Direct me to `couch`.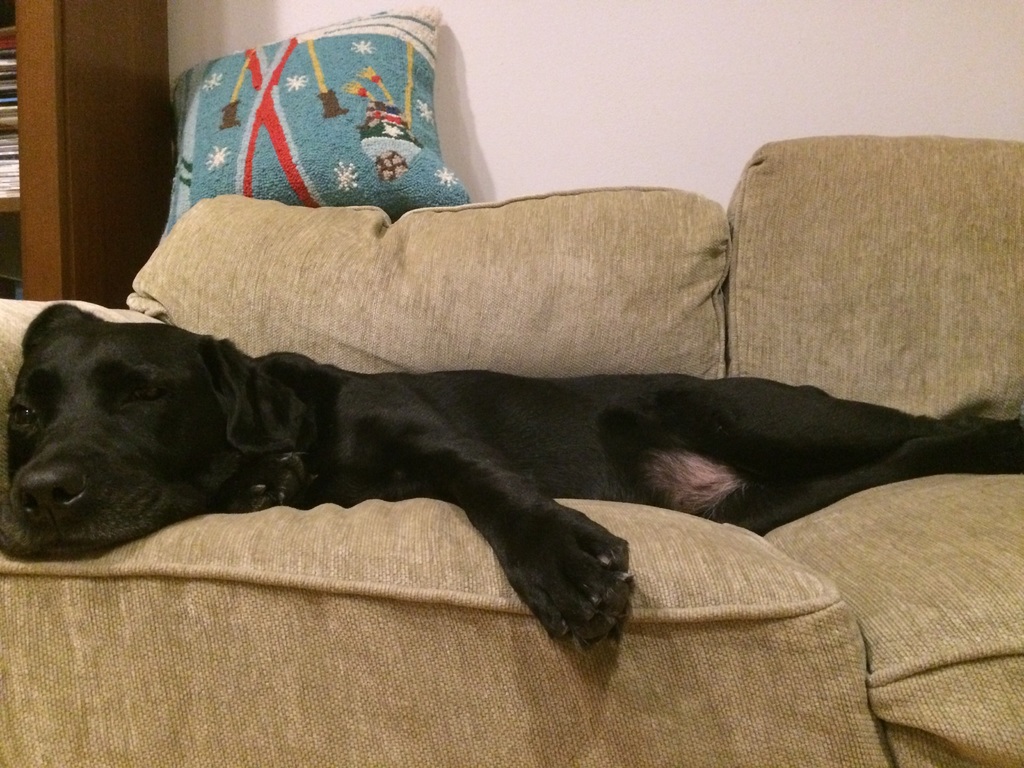
Direction: pyautogui.locateOnScreen(0, 74, 1019, 701).
